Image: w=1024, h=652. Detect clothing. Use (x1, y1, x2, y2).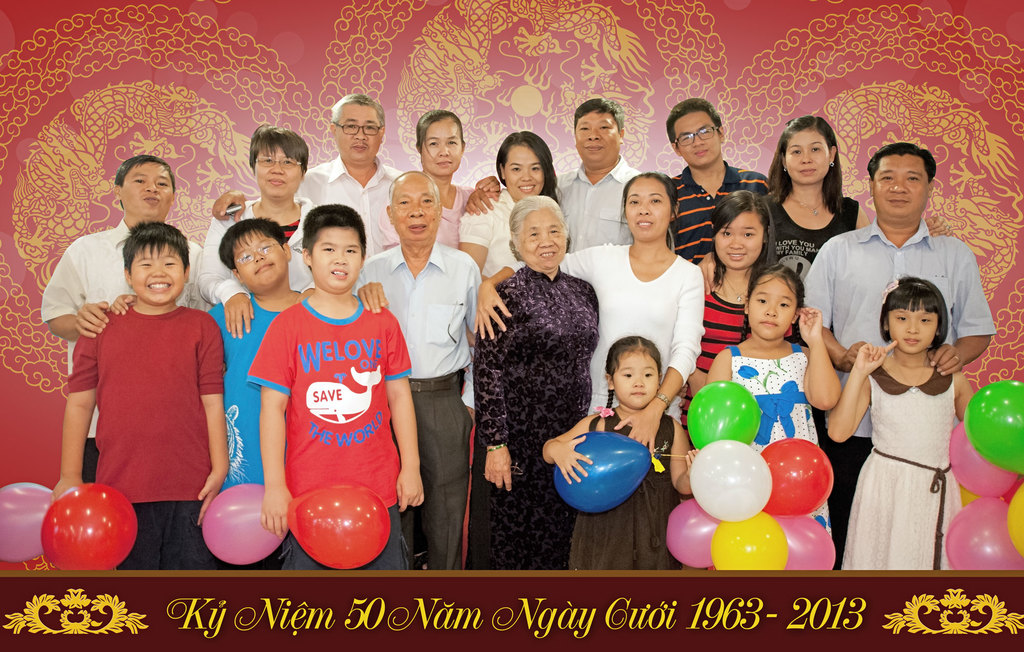
(508, 241, 712, 402).
